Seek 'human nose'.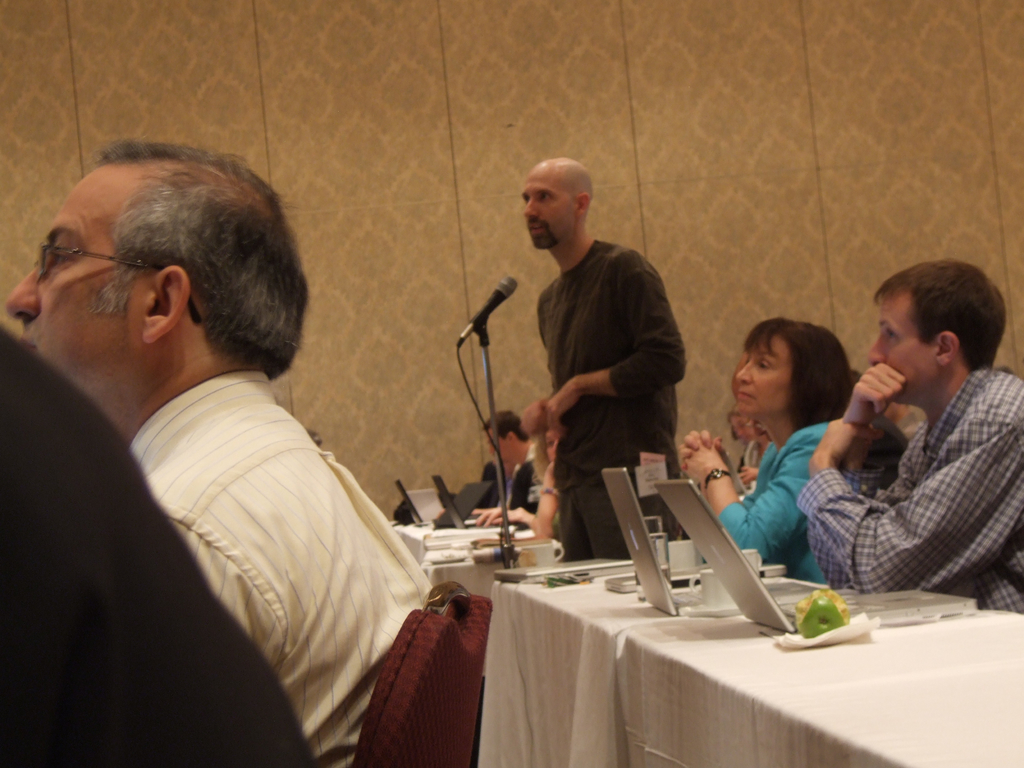
[522, 197, 542, 220].
